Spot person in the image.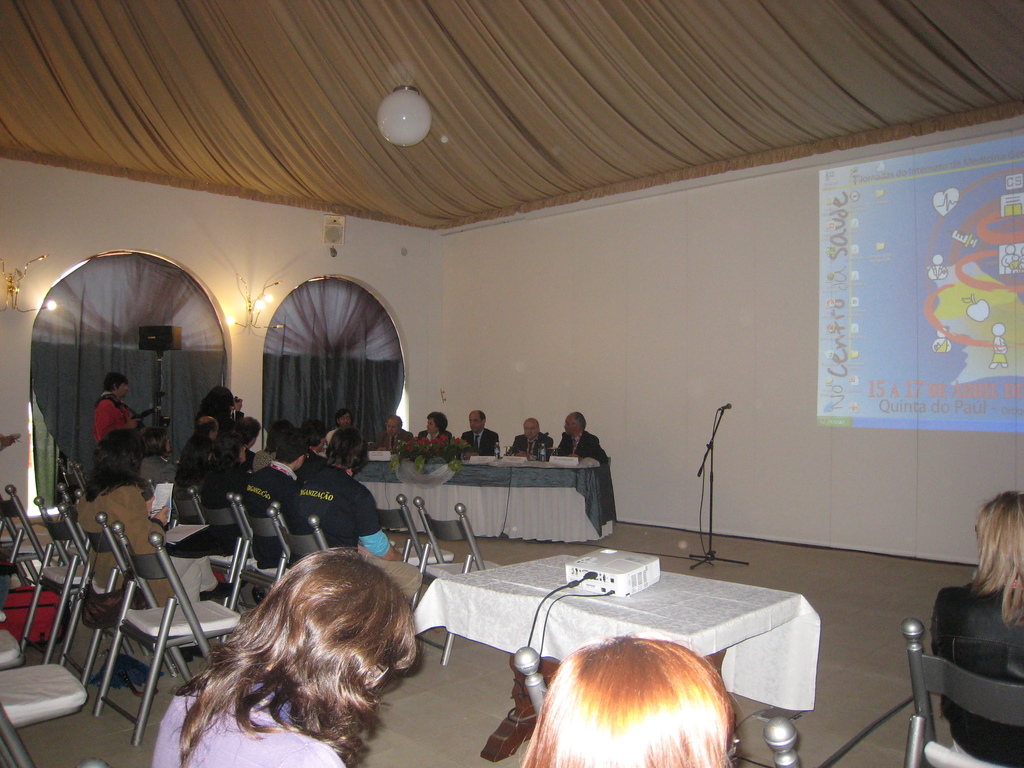
person found at BBox(151, 546, 416, 767).
